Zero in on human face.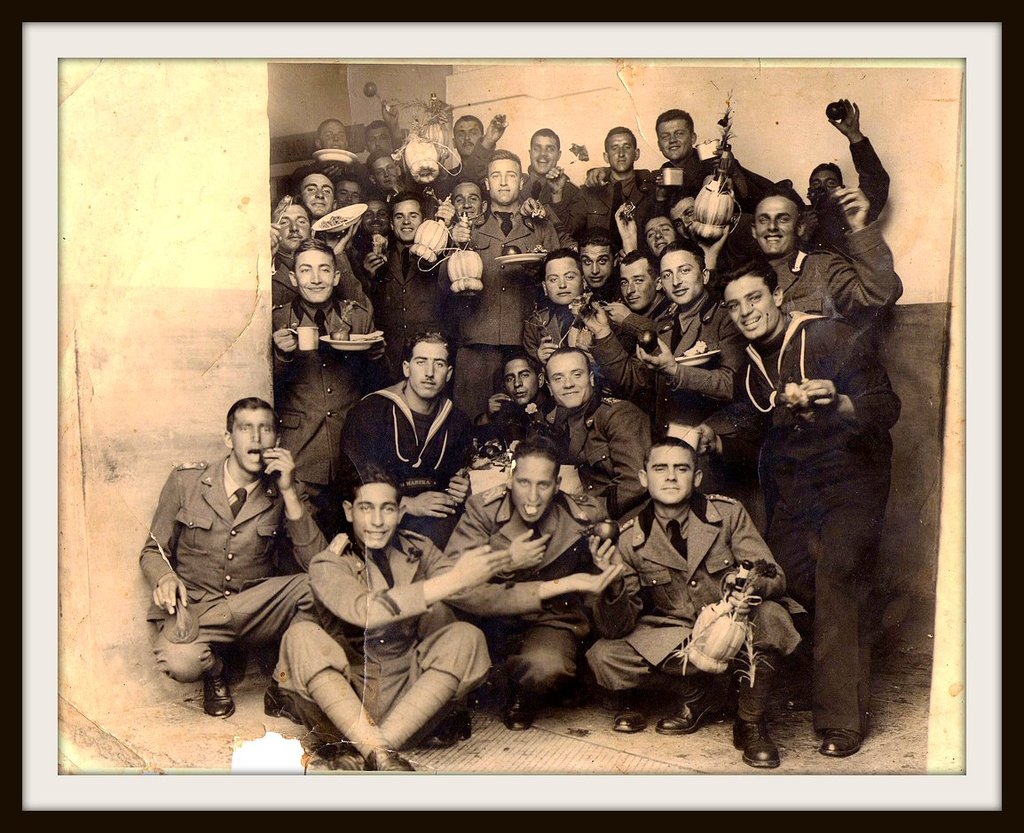
Zeroed in: detection(410, 340, 449, 399).
